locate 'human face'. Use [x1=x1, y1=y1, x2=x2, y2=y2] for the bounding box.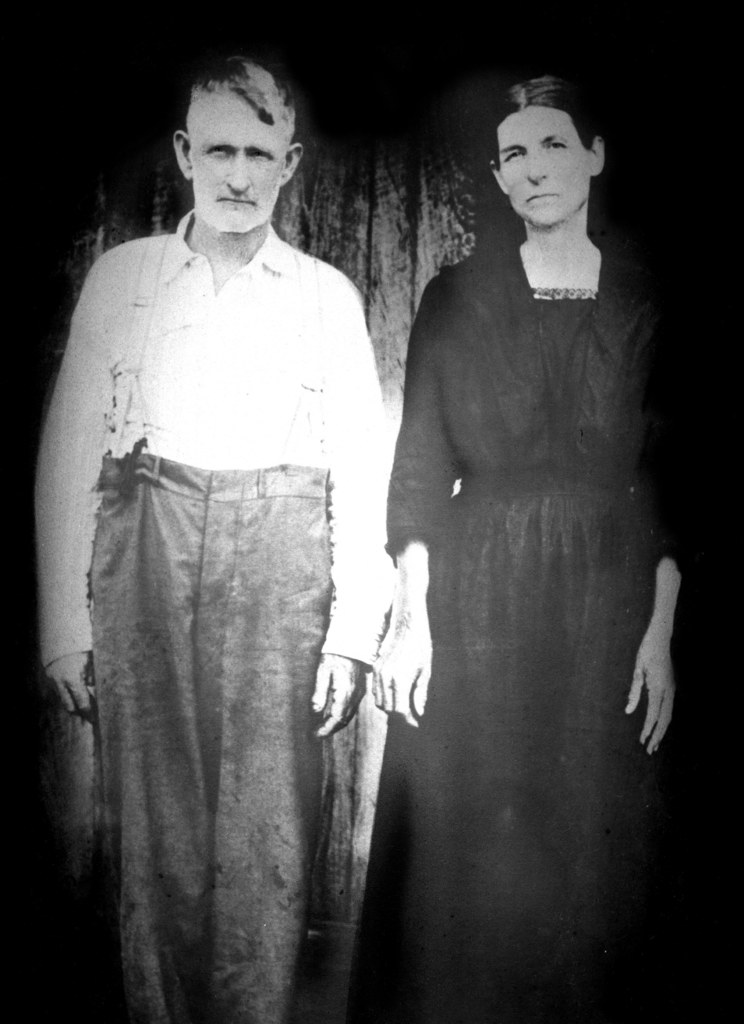
[x1=182, y1=88, x2=282, y2=211].
